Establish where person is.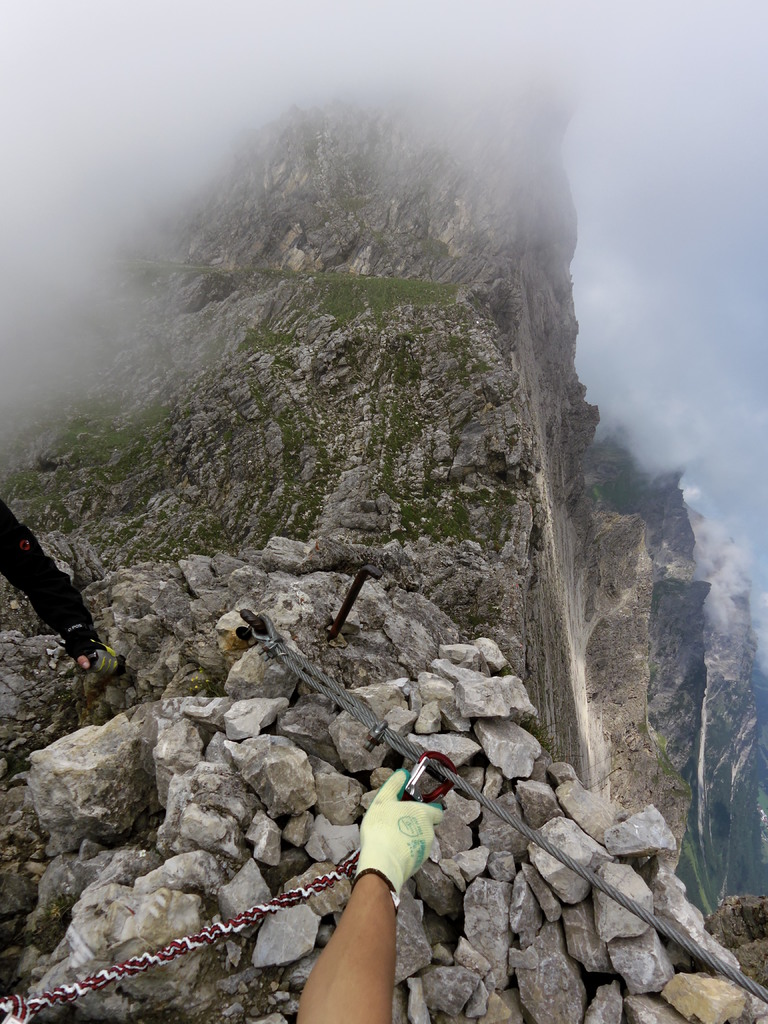
Established at select_region(0, 492, 130, 674).
